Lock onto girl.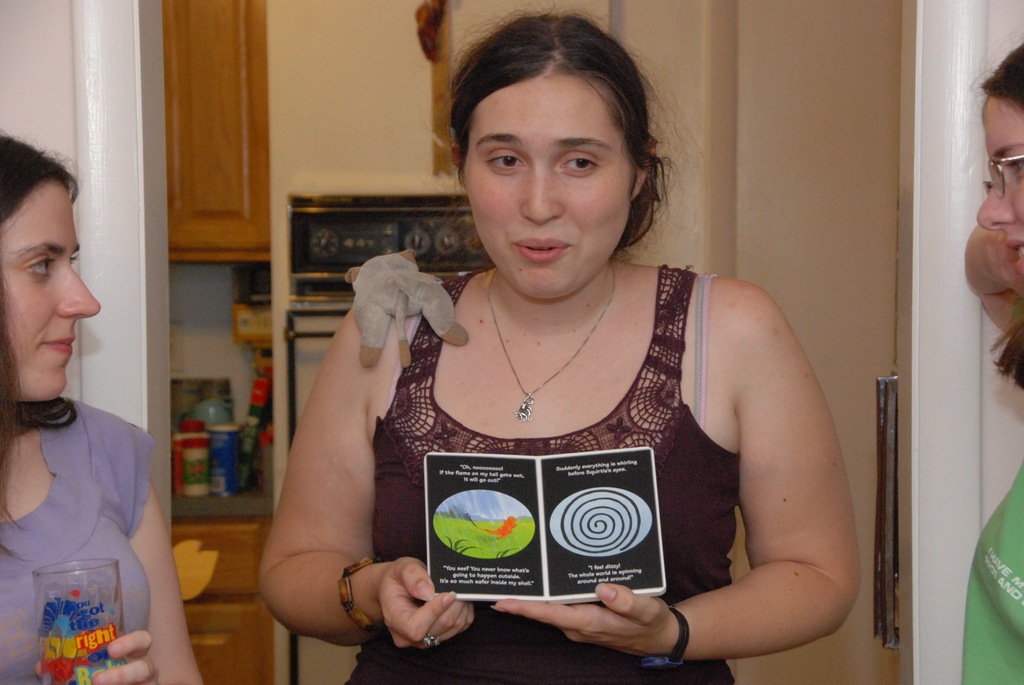
Locked: [958,40,1023,684].
